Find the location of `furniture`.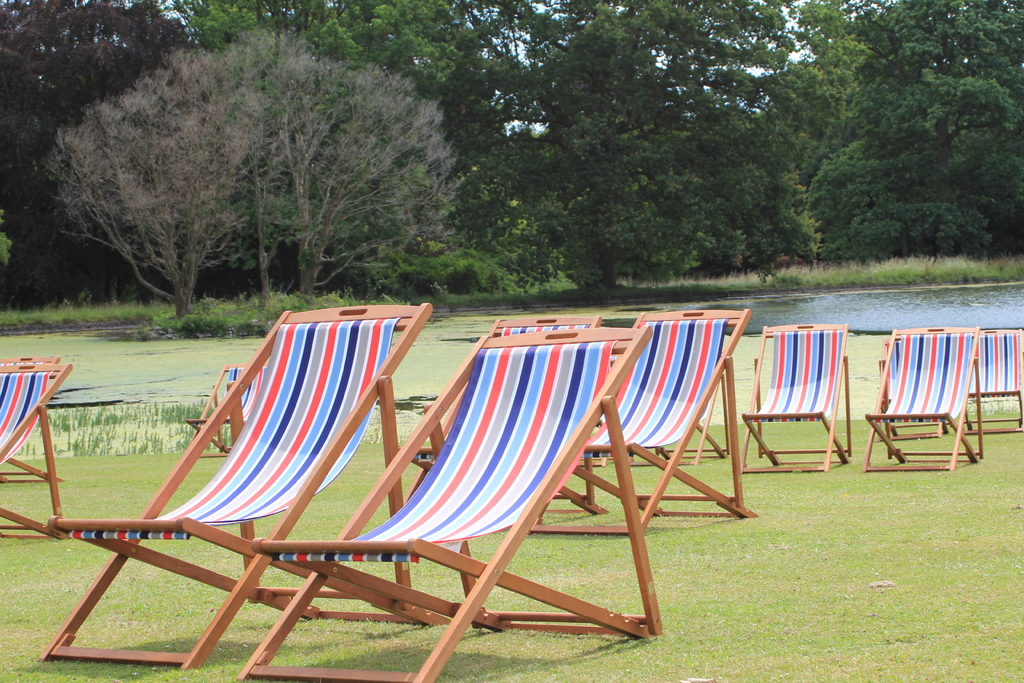
Location: detection(962, 327, 1023, 435).
